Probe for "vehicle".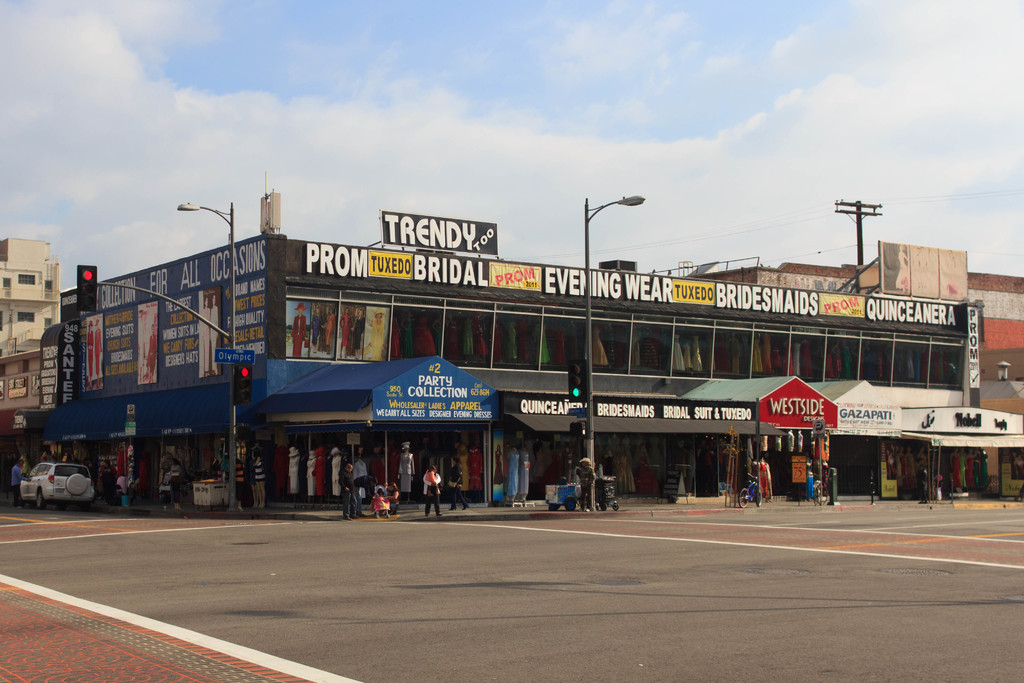
Probe result: [x1=9, y1=459, x2=101, y2=515].
